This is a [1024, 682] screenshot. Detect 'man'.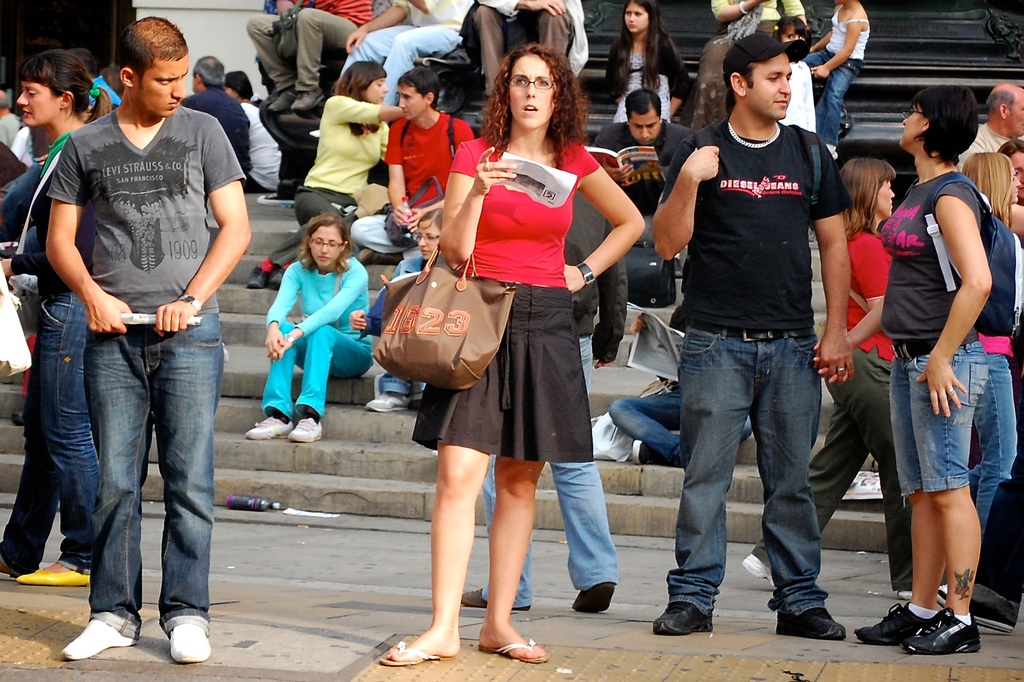
detection(472, 0, 589, 102).
